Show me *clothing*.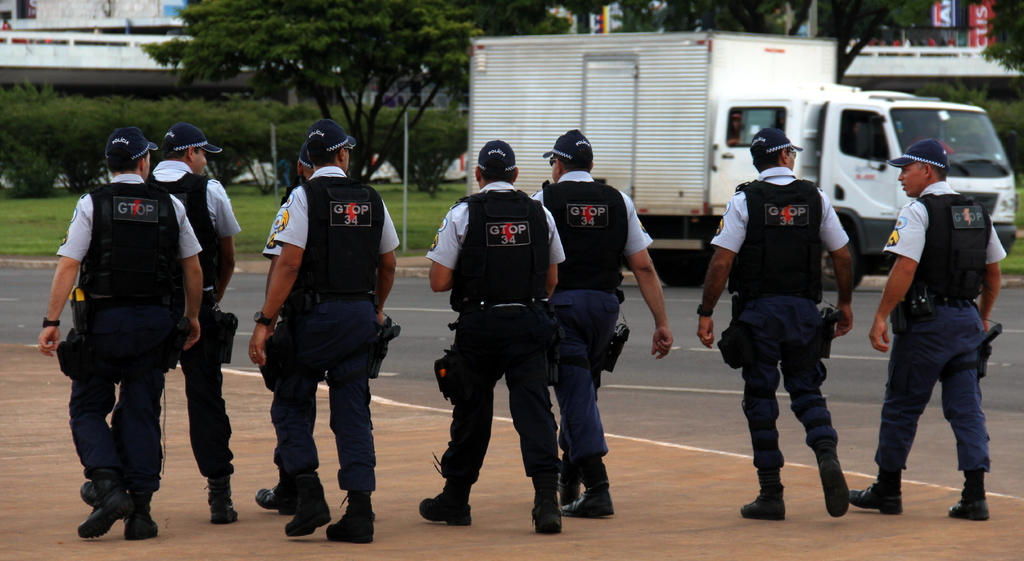
*clothing* is here: region(539, 162, 654, 489).
